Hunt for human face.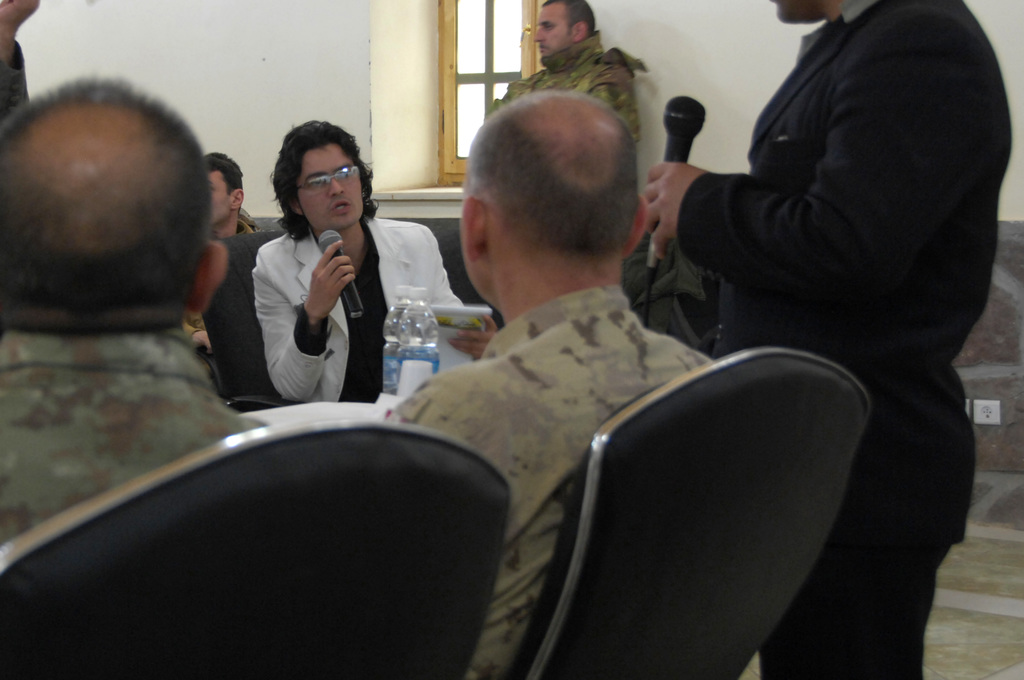
Hunted down at select_region(200, 168, 248, 244).
